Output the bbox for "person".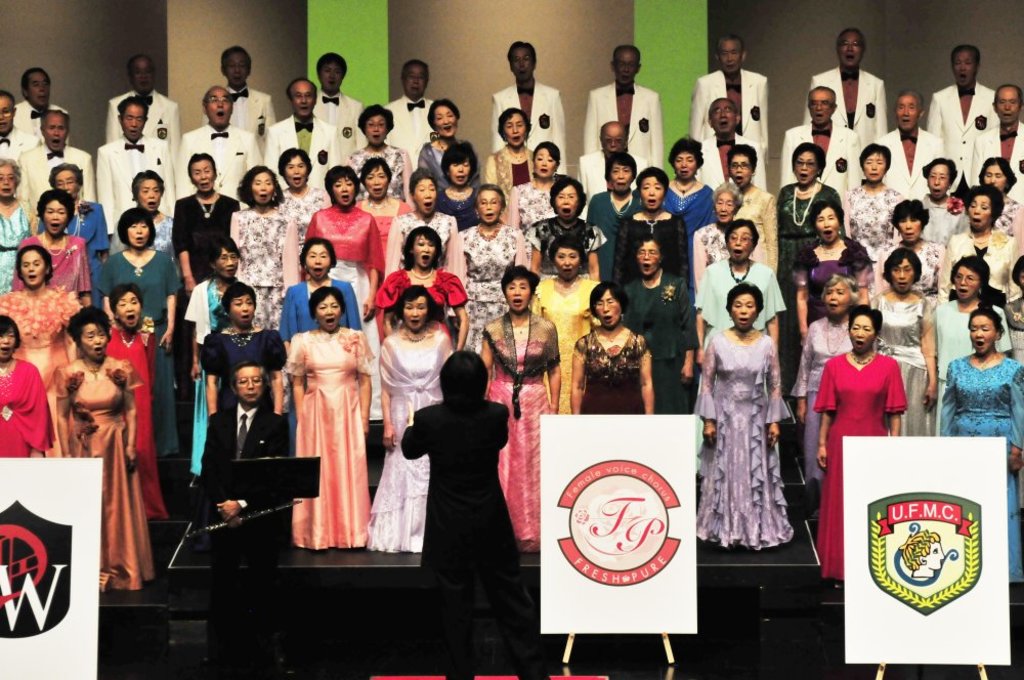
[479, 265, 559, 554].
